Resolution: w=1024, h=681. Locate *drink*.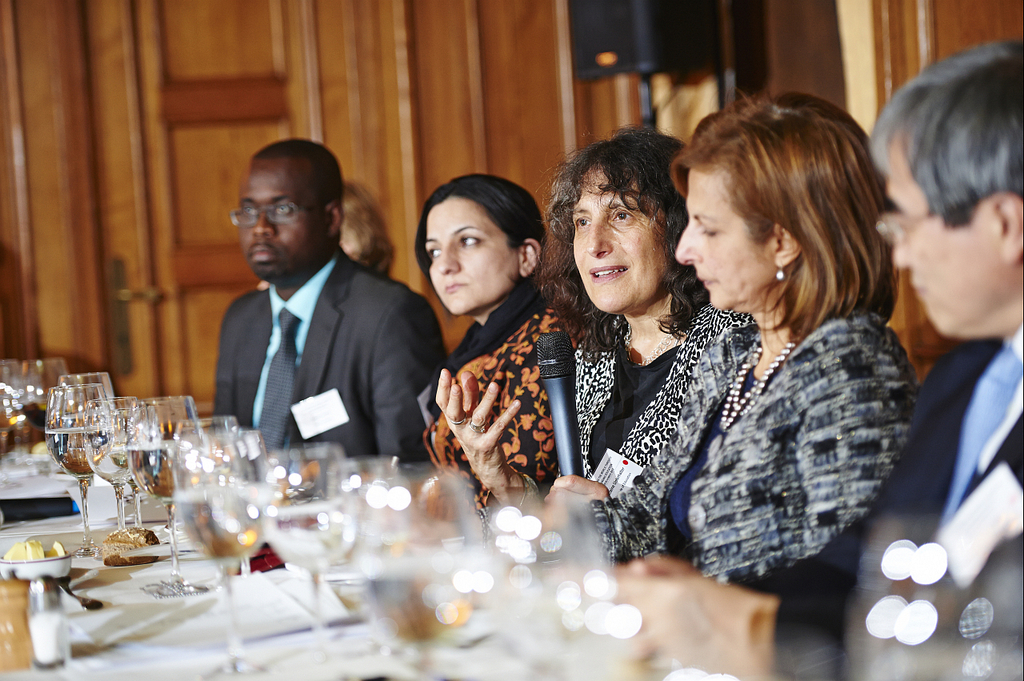
x1=374 y1=583 x2=450 y2=650.
